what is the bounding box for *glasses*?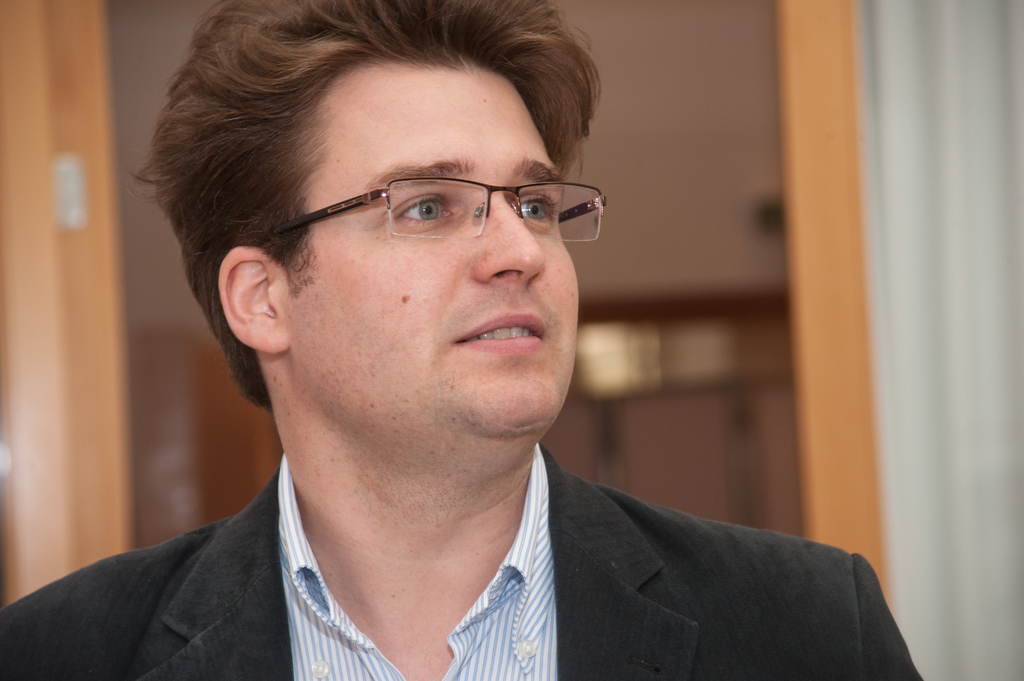
box(227, 172, 609, 252).
